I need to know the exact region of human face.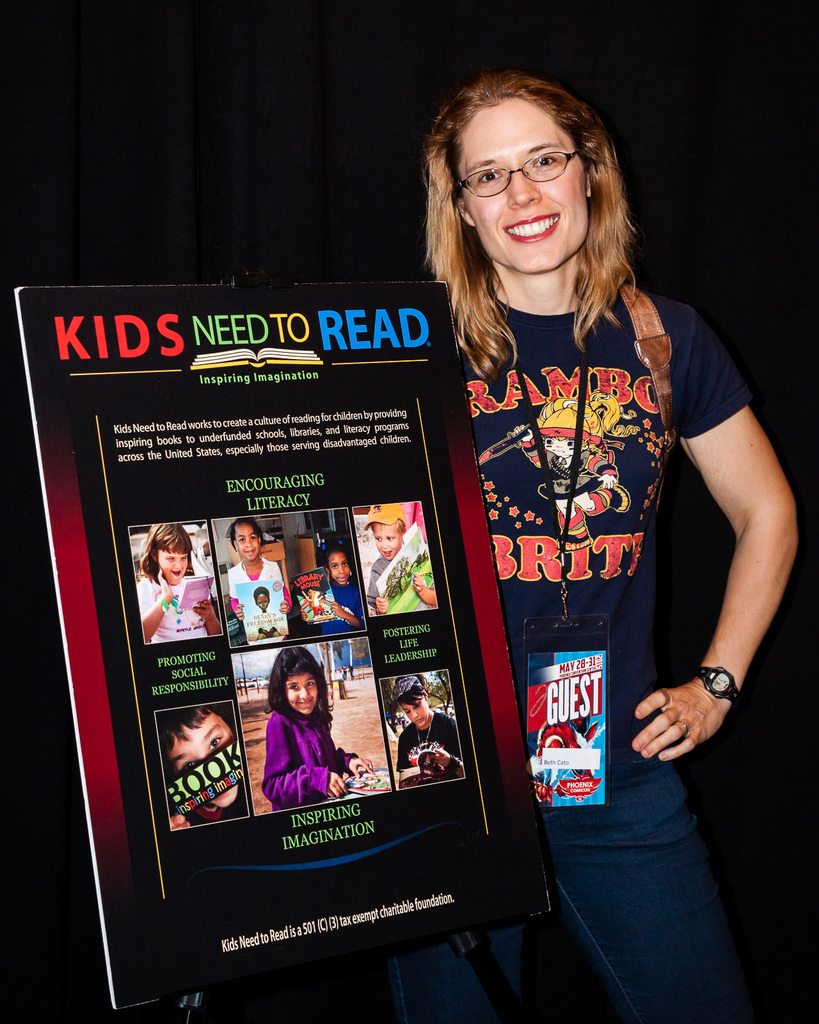
Region: BBox(150, 545, 189, 586).
